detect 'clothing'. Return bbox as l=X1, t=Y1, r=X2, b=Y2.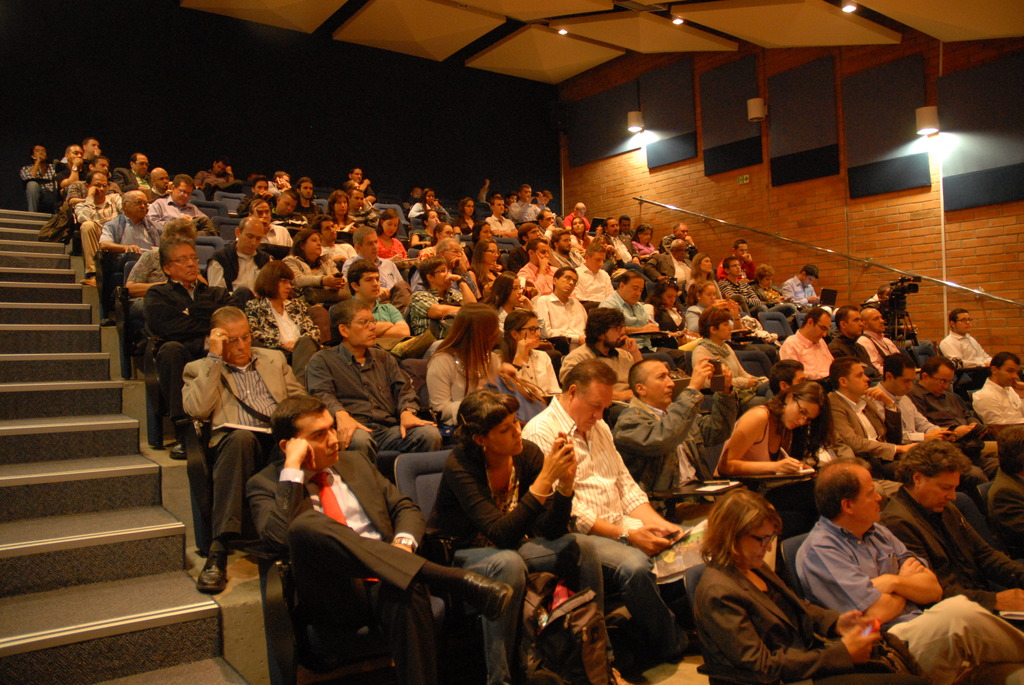
l=428, t=432, r=603, b=640.
